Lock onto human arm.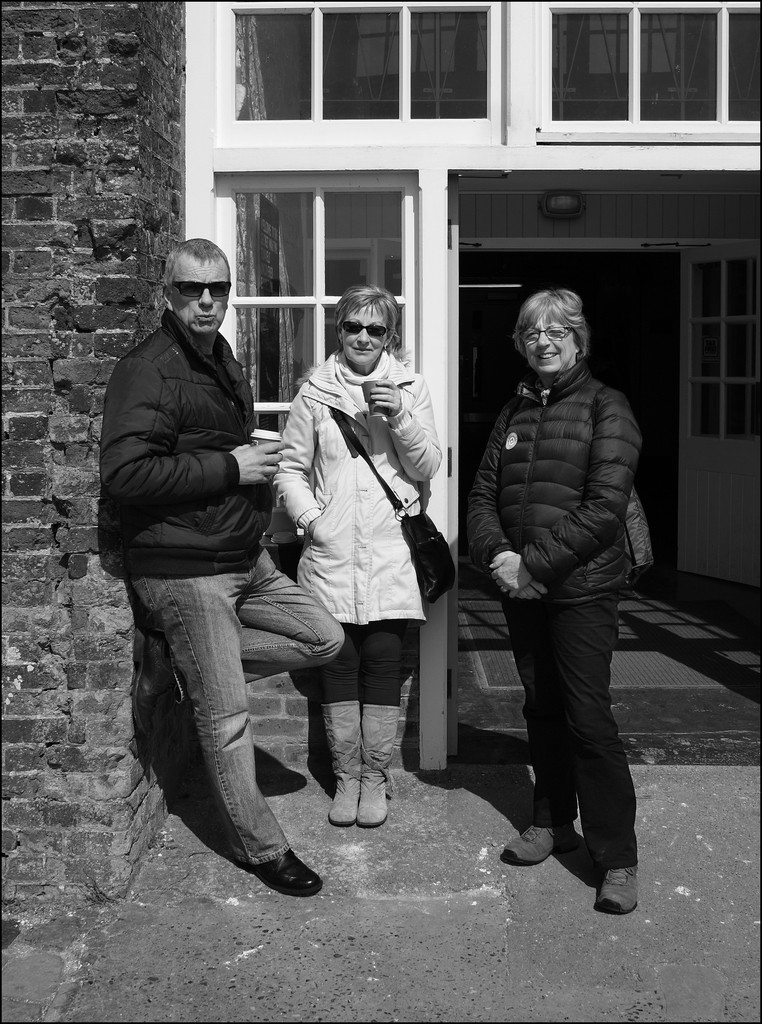
Locked: 488 387 644 595.
